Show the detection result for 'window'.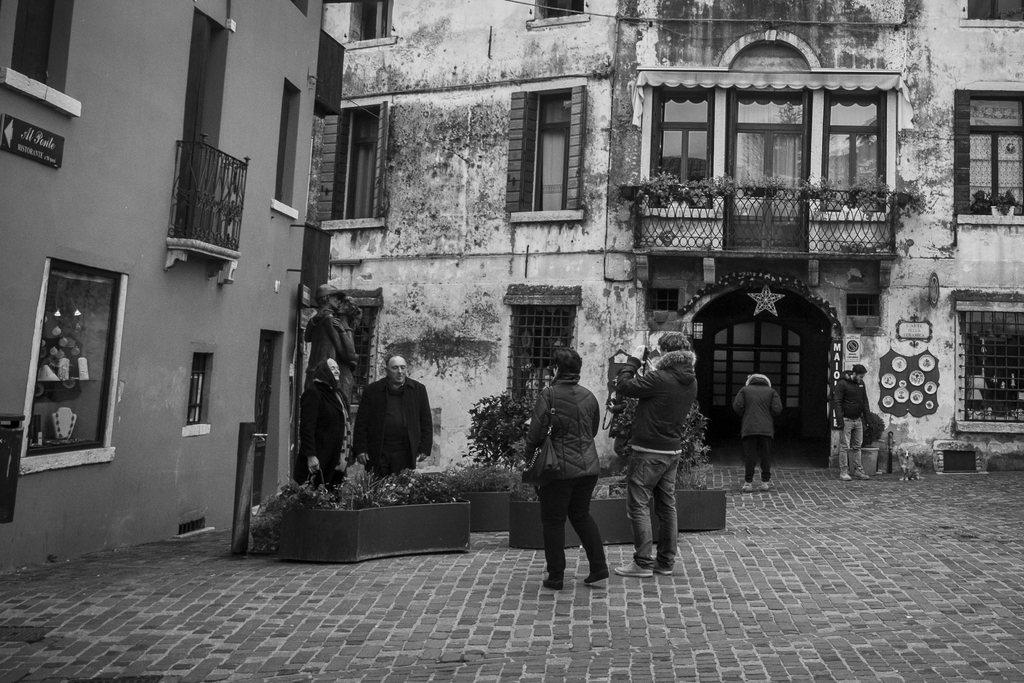
(182,352,210,431).
